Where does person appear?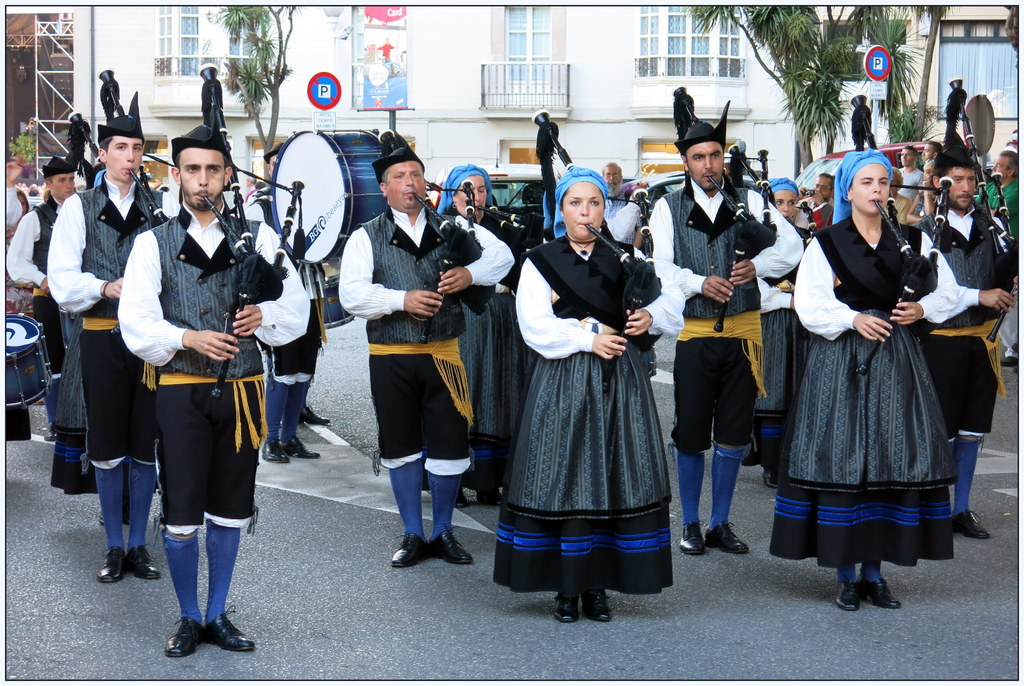
Appears at pyautogui.locateOnScreen(47, 134, 189, 591).
